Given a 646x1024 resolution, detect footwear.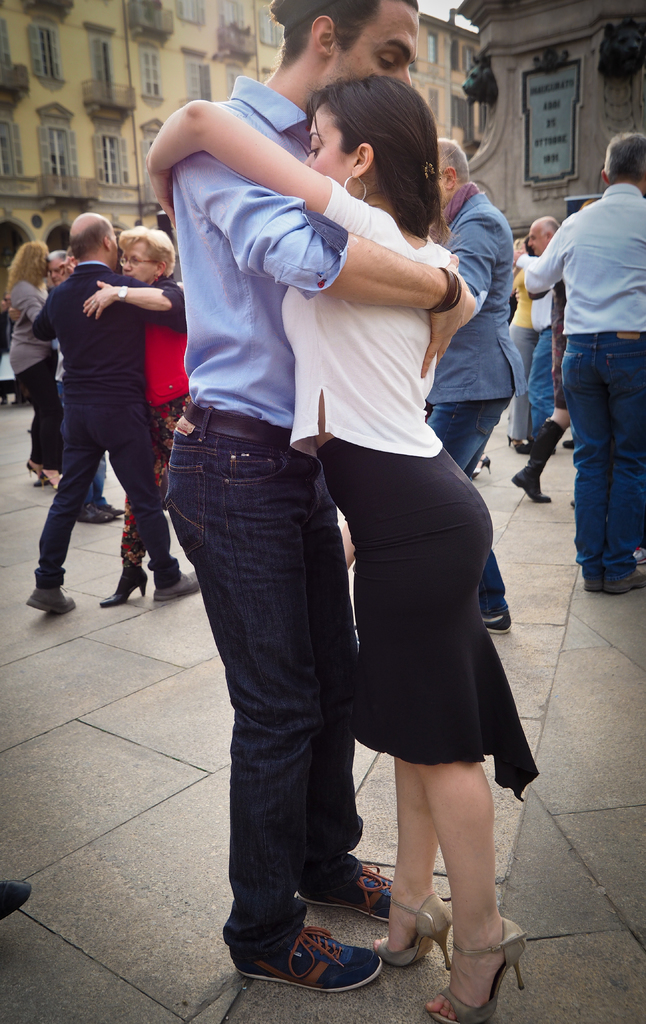
[97,560,149,607].
